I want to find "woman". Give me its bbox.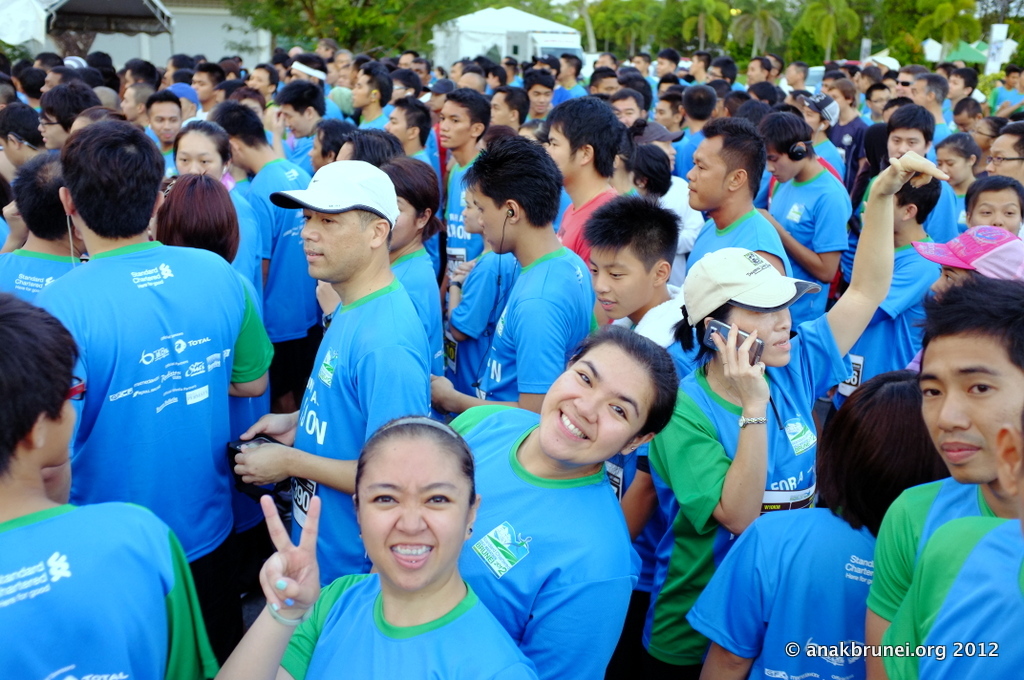
detection(168, 115, 264, 318).
